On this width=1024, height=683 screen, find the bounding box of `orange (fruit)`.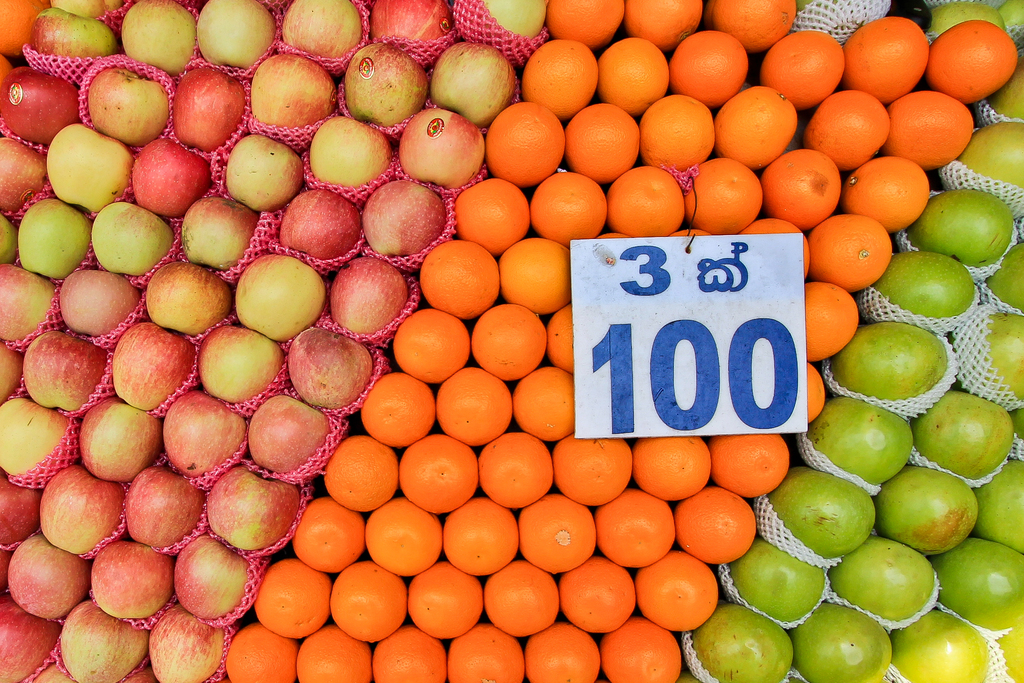
Bounding box: 228 624 301 682.
